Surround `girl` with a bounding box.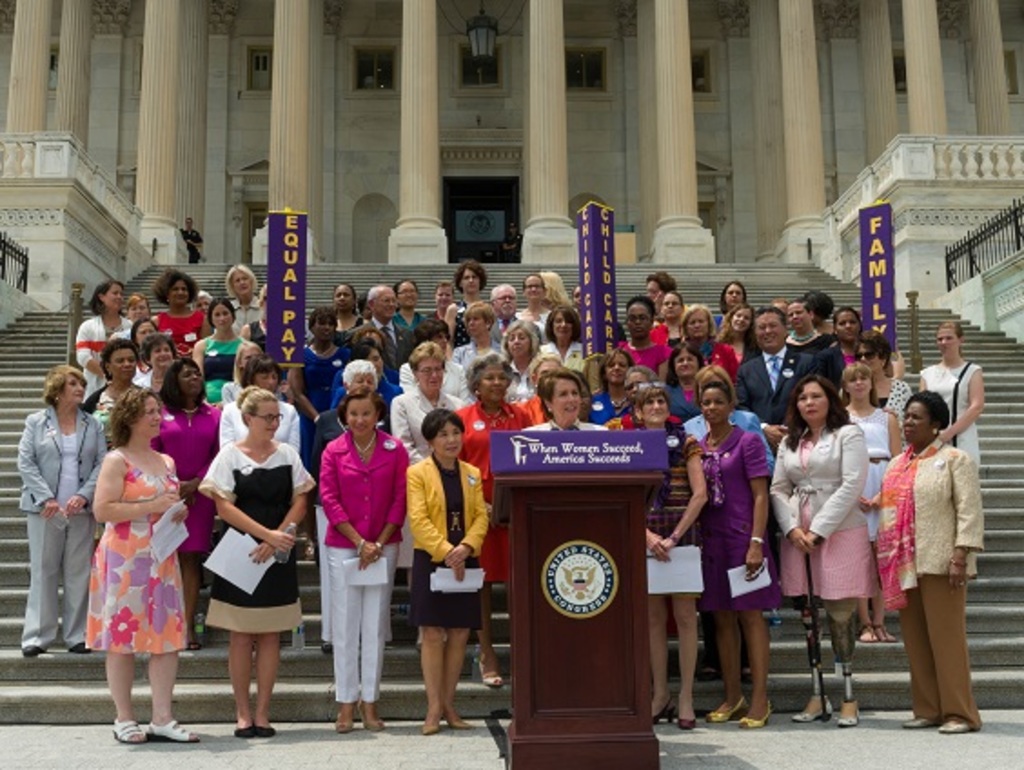
[187, 296, 254, 374].
